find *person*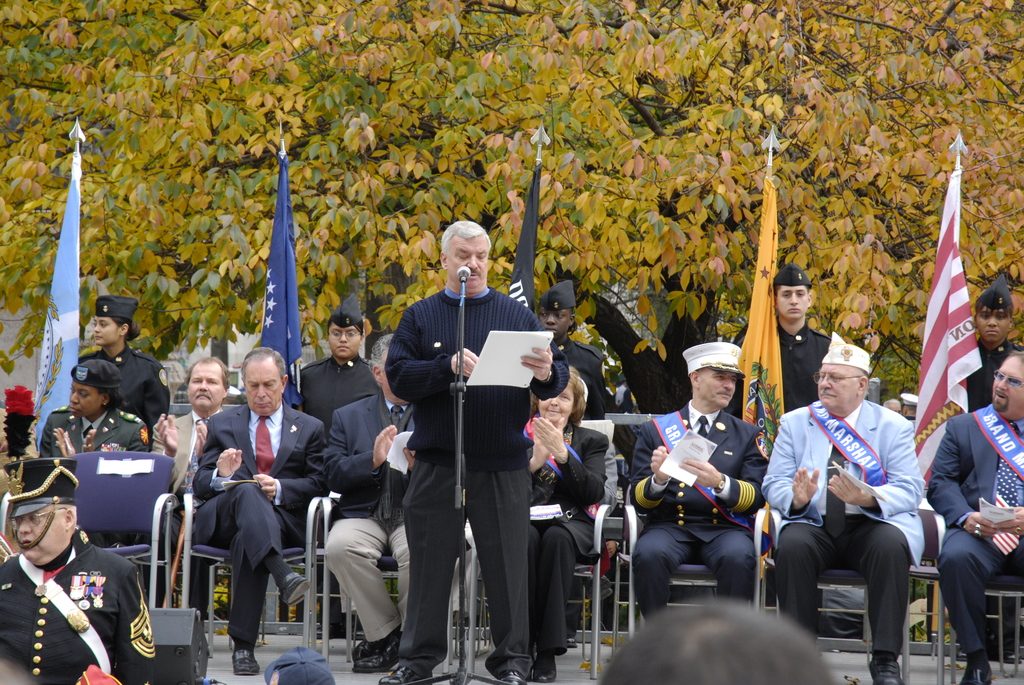
<region>606, 594, 829, 684</region>
